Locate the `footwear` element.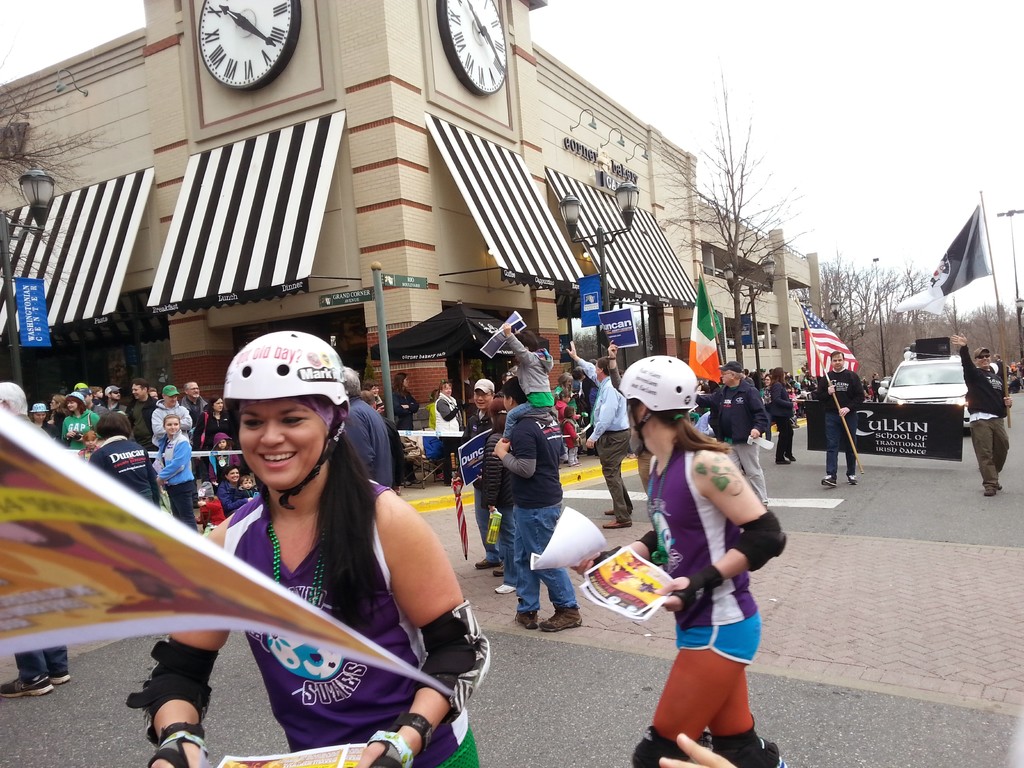
Element bbox: bbox(606, 506, 623, 512).
